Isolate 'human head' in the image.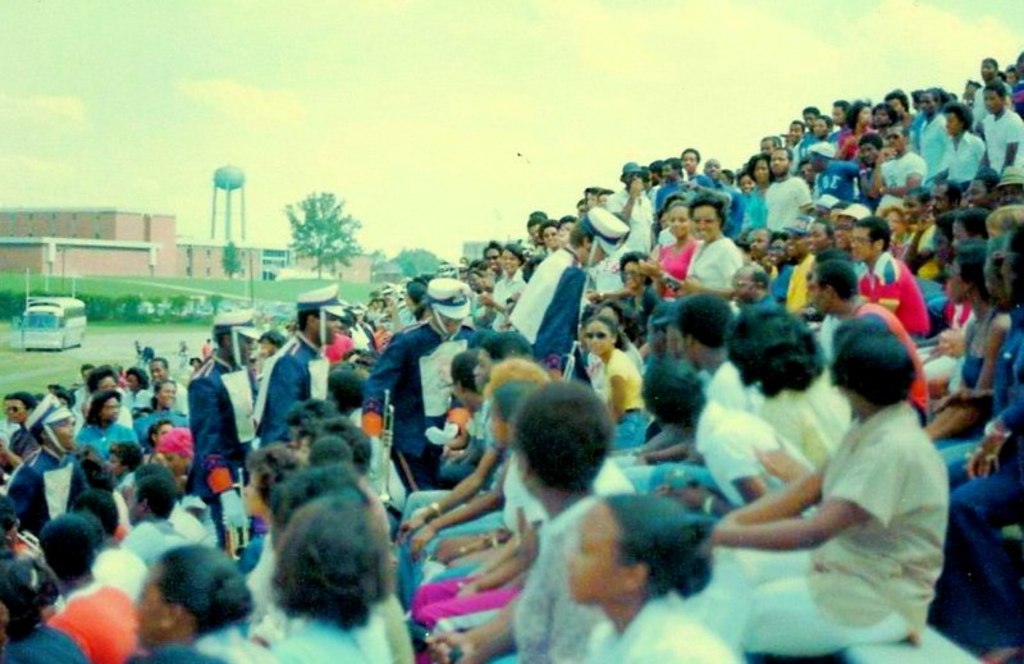
Isolated region: x1=494 y1=383 x2=622 y2=514.
